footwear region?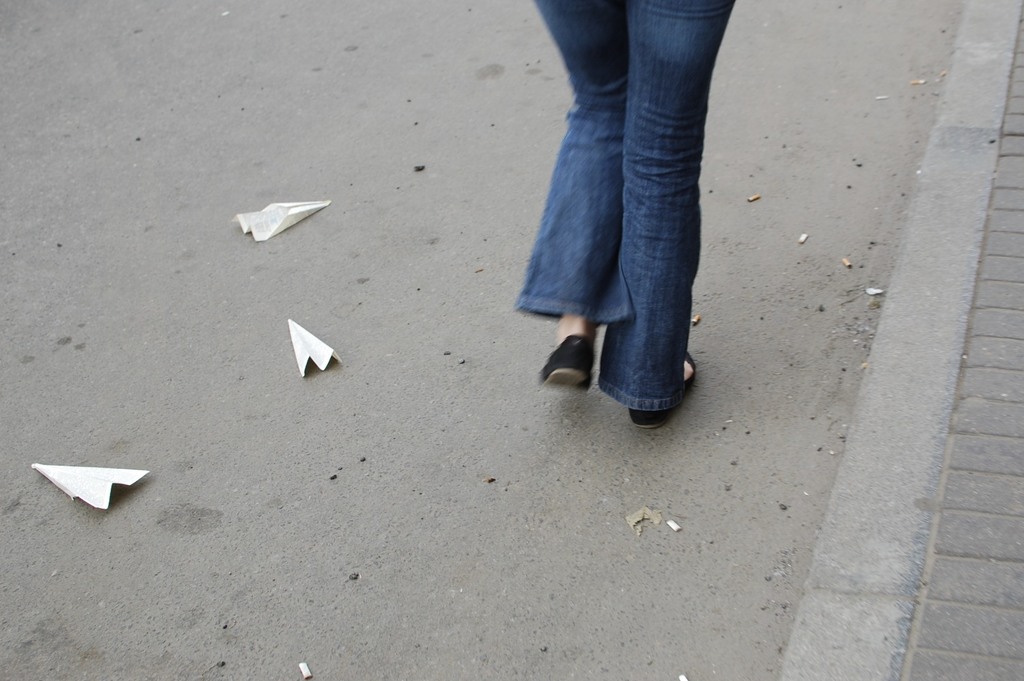
(539,332,598,396)
